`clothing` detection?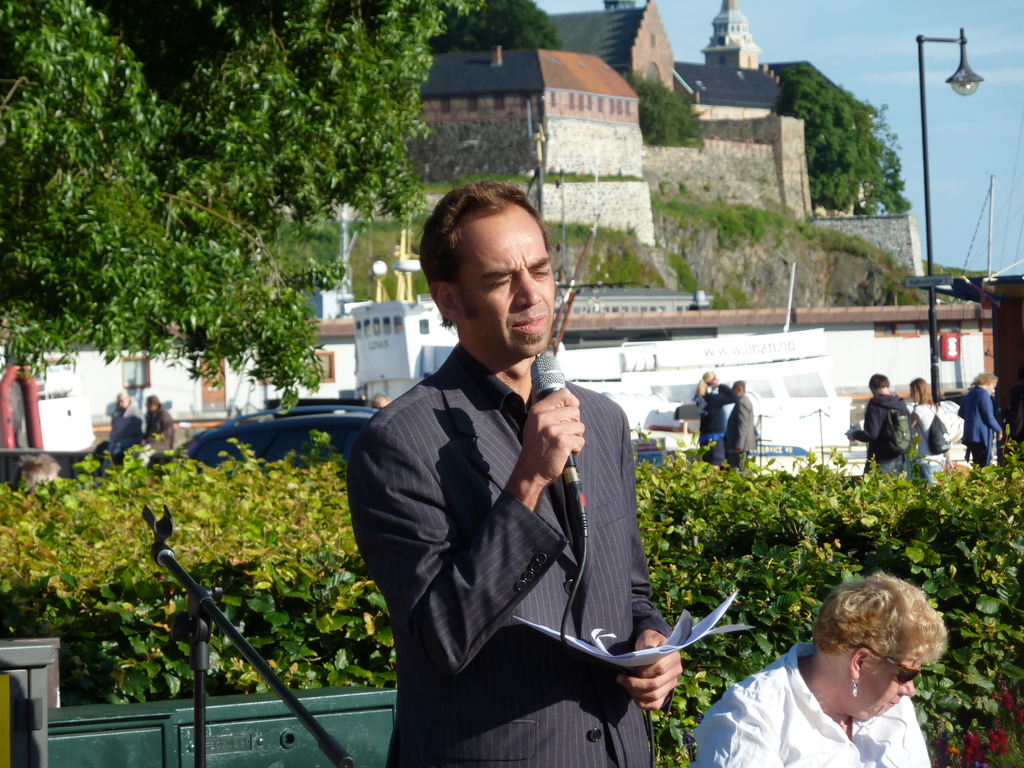
rect(954, 381, 1005, 468)
